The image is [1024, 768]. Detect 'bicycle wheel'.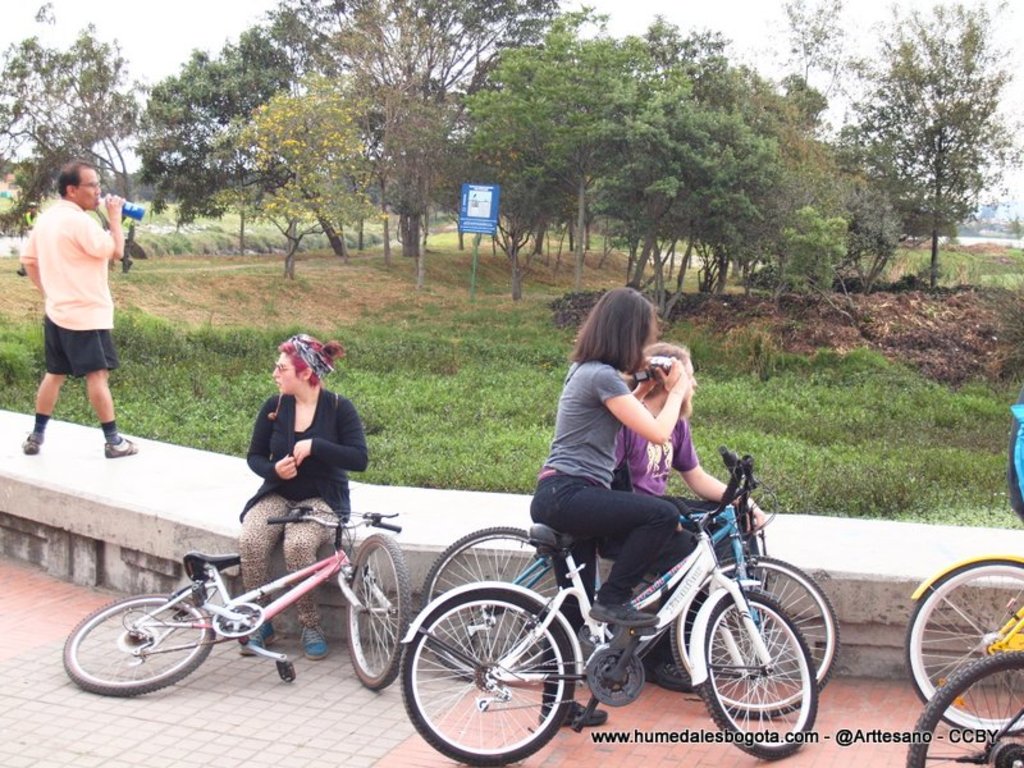
Detection: pyautogui.locateOnScreen(703, 589, 819, 765).
